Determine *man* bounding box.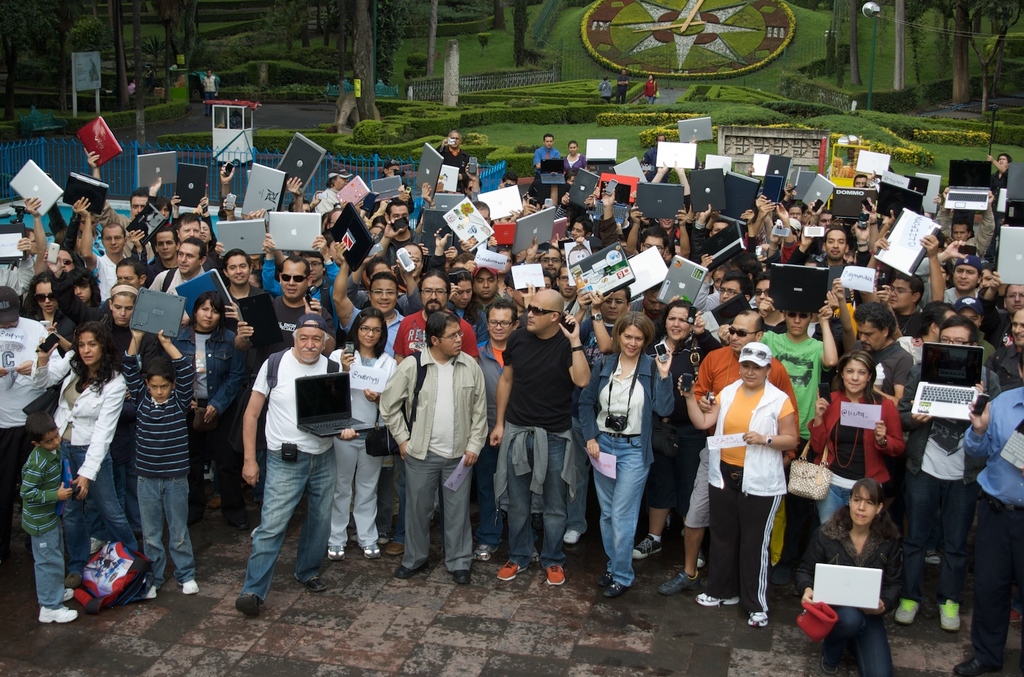
Determined: box(831, 299, 918, 525).
